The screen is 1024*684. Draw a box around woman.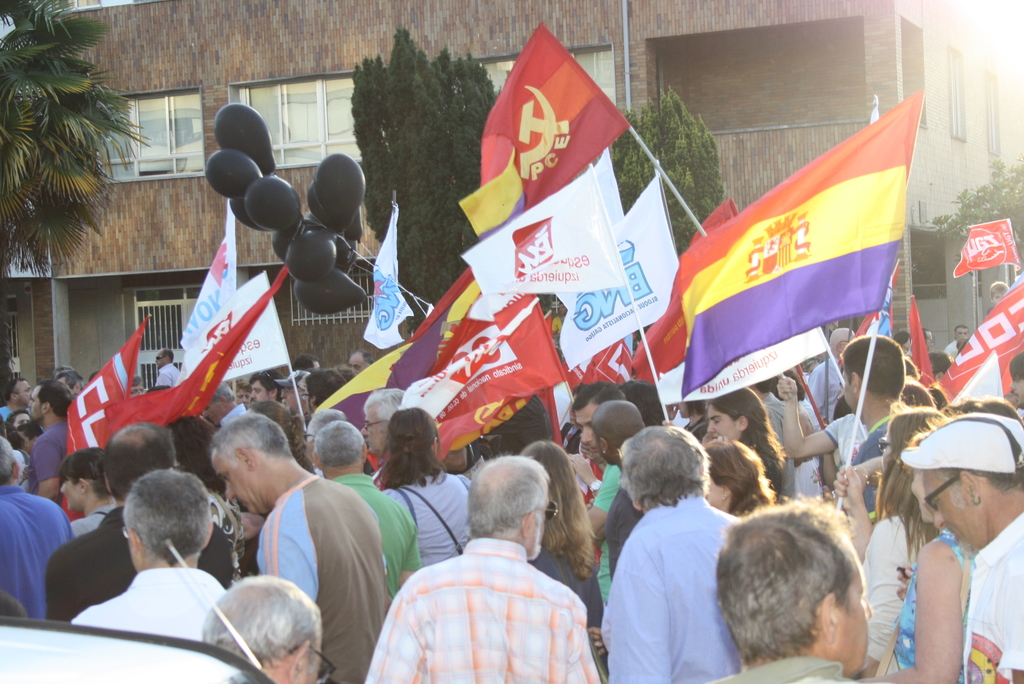
l=700, t=437, r=775, b=515.
